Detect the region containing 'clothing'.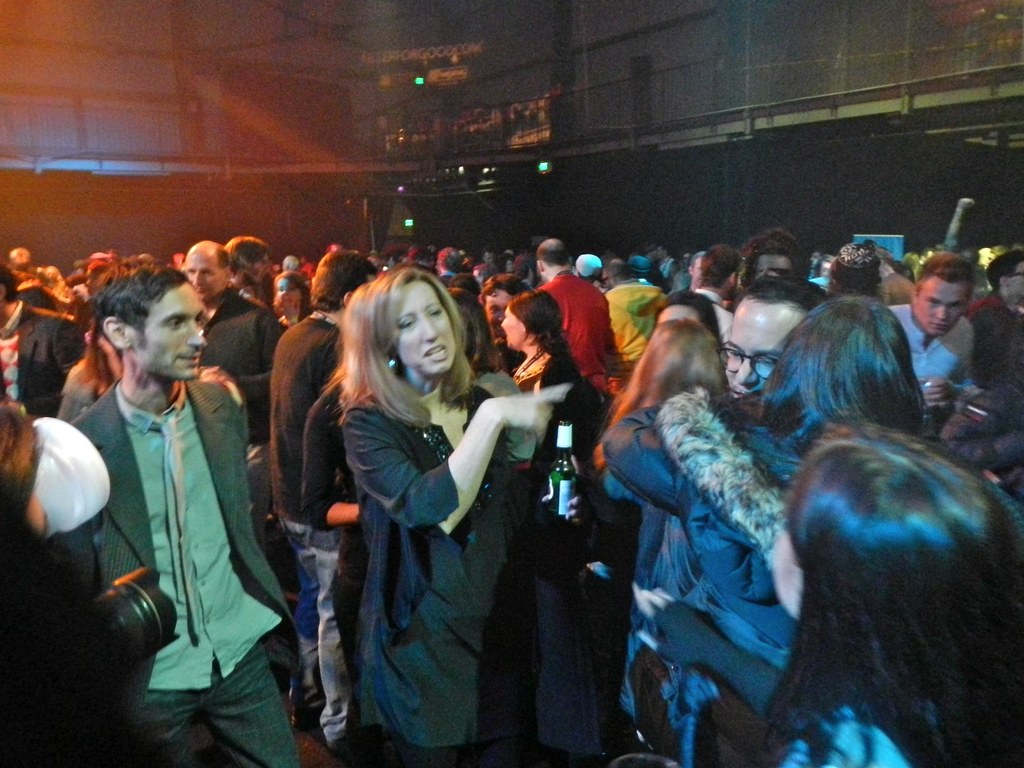
bbox=[335, 376, 530, 767].
